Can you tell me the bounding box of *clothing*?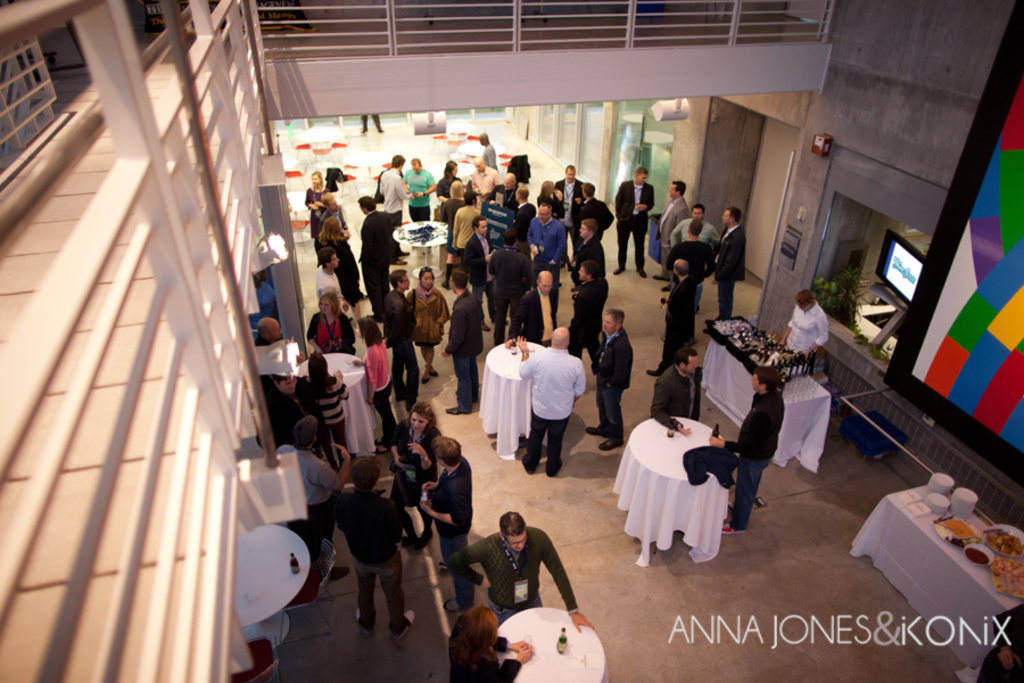
BBox(380, 294, 415, 401).
